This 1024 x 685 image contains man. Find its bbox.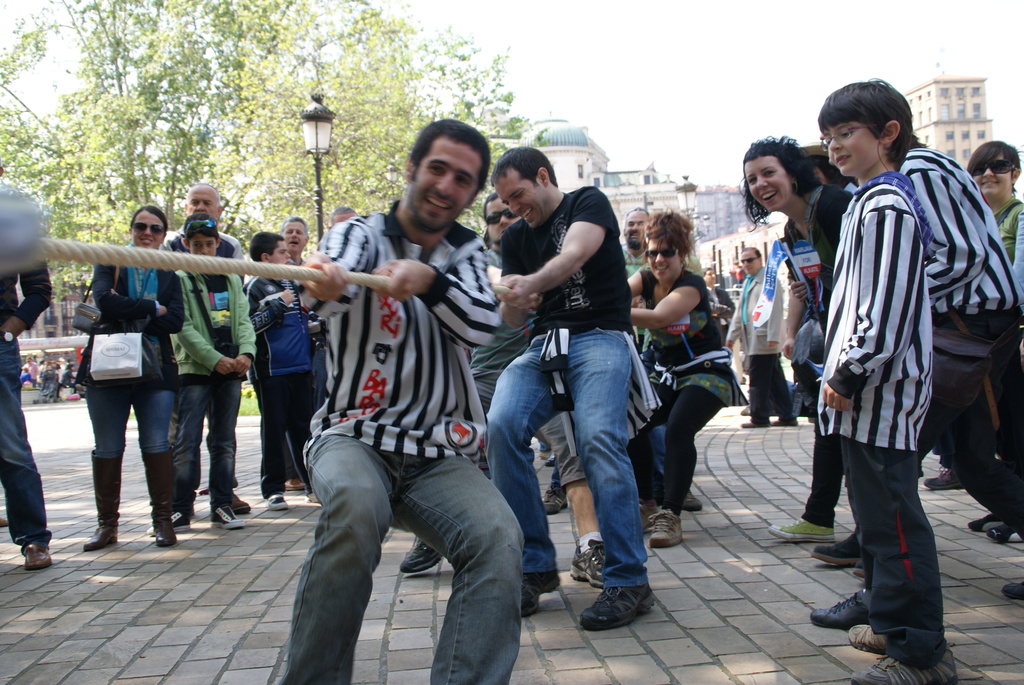
box(150, 179, 252, 511).
